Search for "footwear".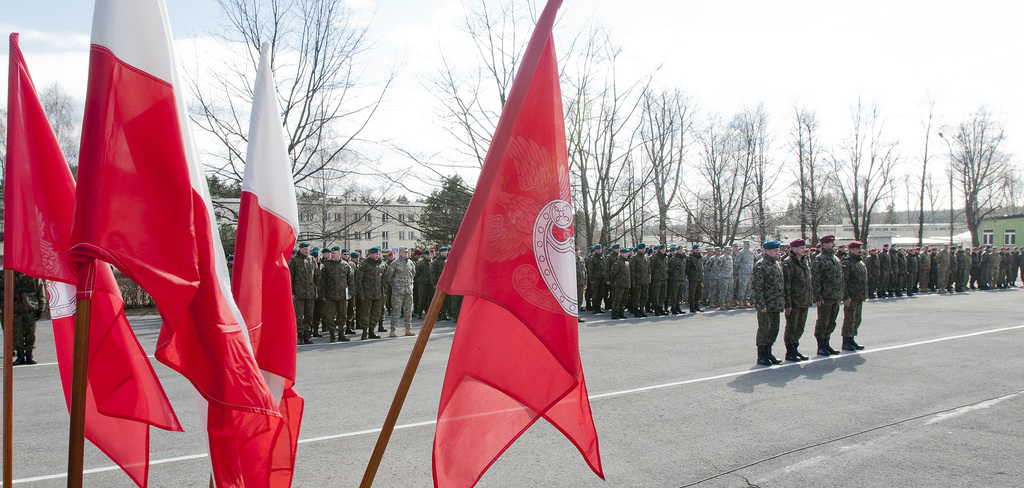
Found at bbox=[746, 295, 753, 308].
